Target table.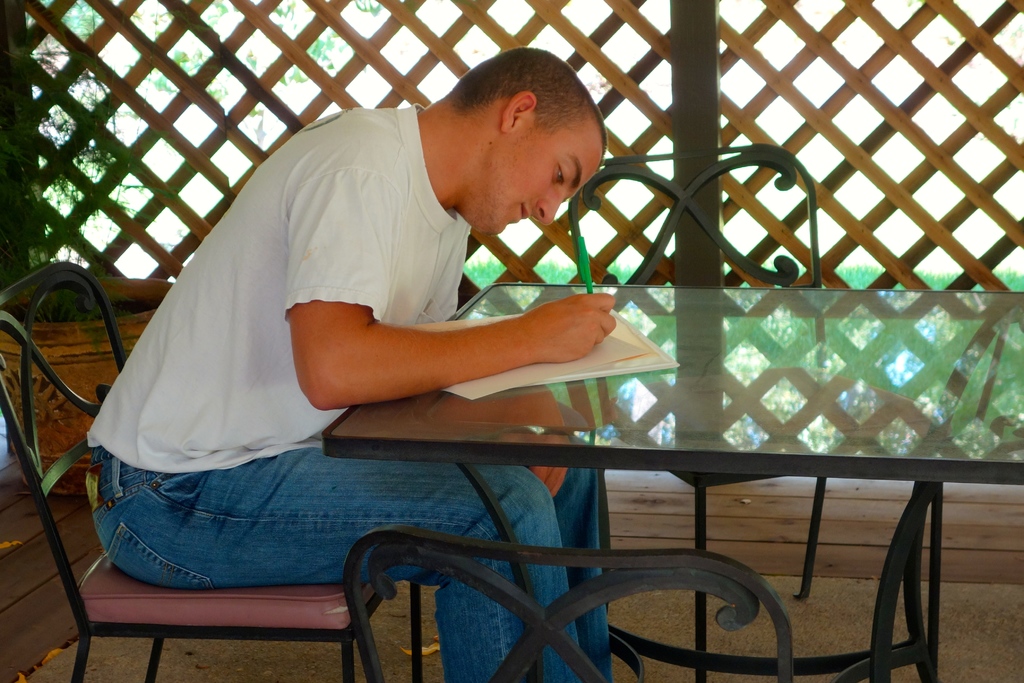
Target region: pyautogui.locateOnScreen(325, 281, 1023, 682).
